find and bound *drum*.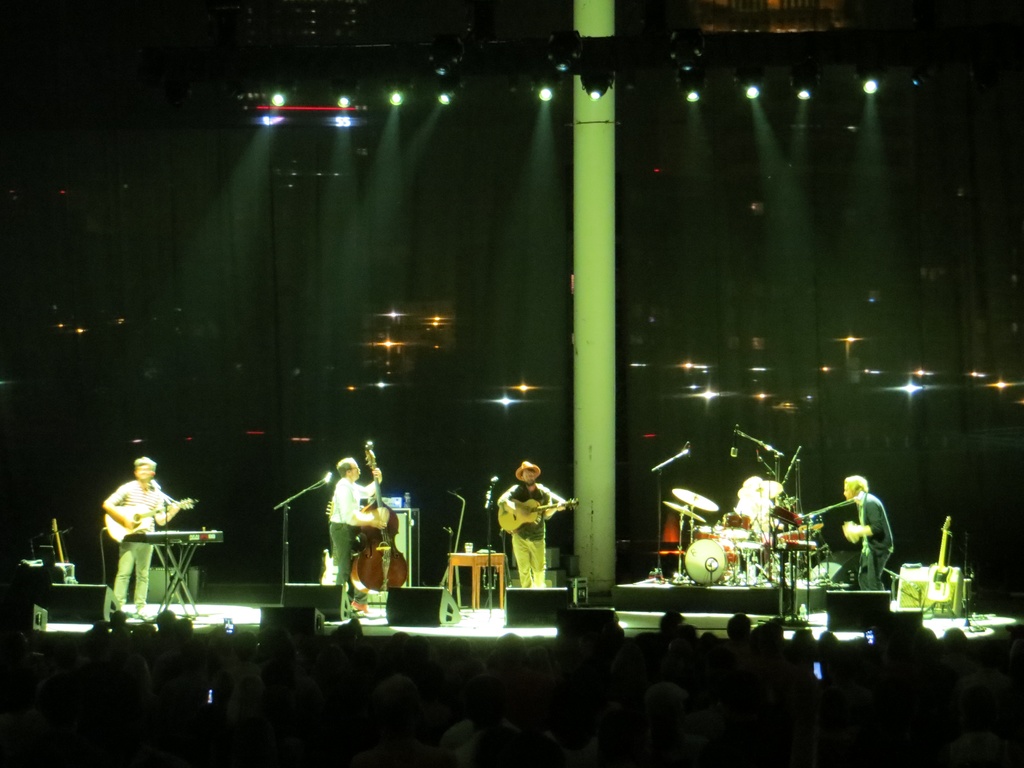
Bound: (left=684, top=539, right=741, bottom=582).
